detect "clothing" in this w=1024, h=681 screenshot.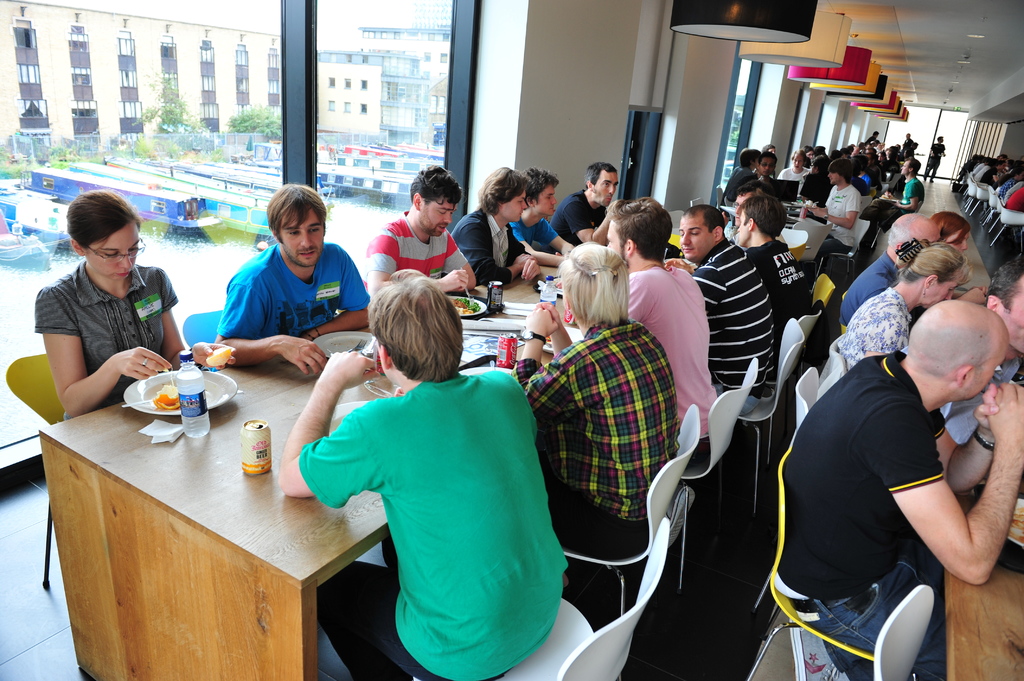
Detection: (780,167,813,188).
